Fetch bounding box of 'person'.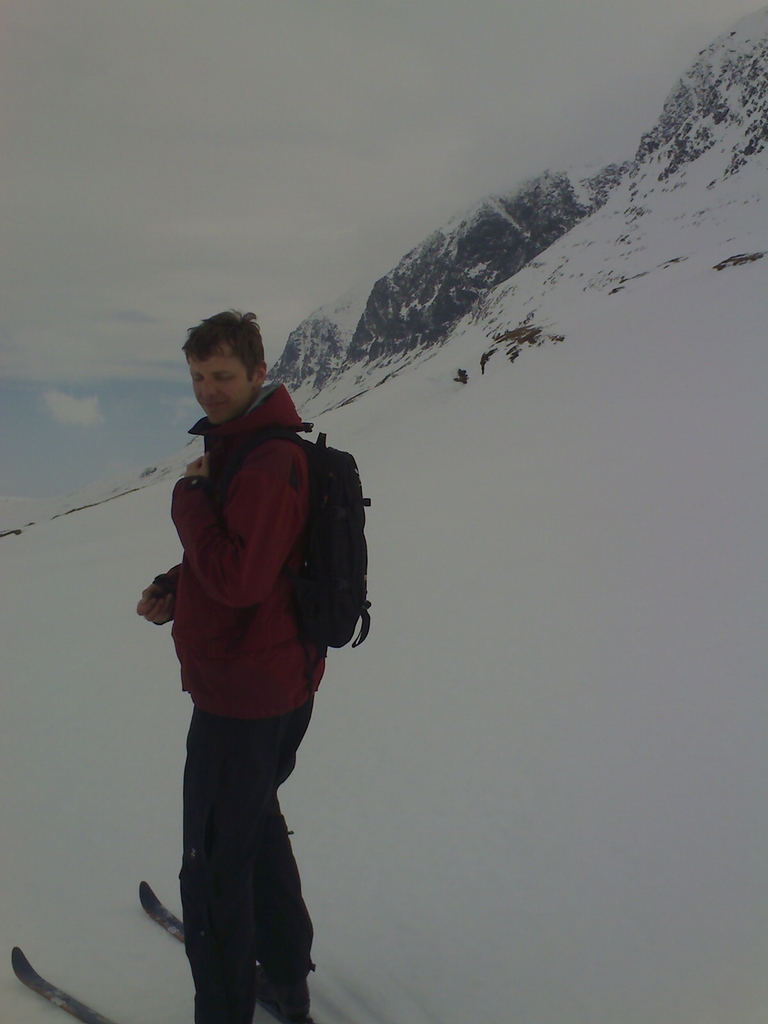
Bbox: 137,272,382,1023.
